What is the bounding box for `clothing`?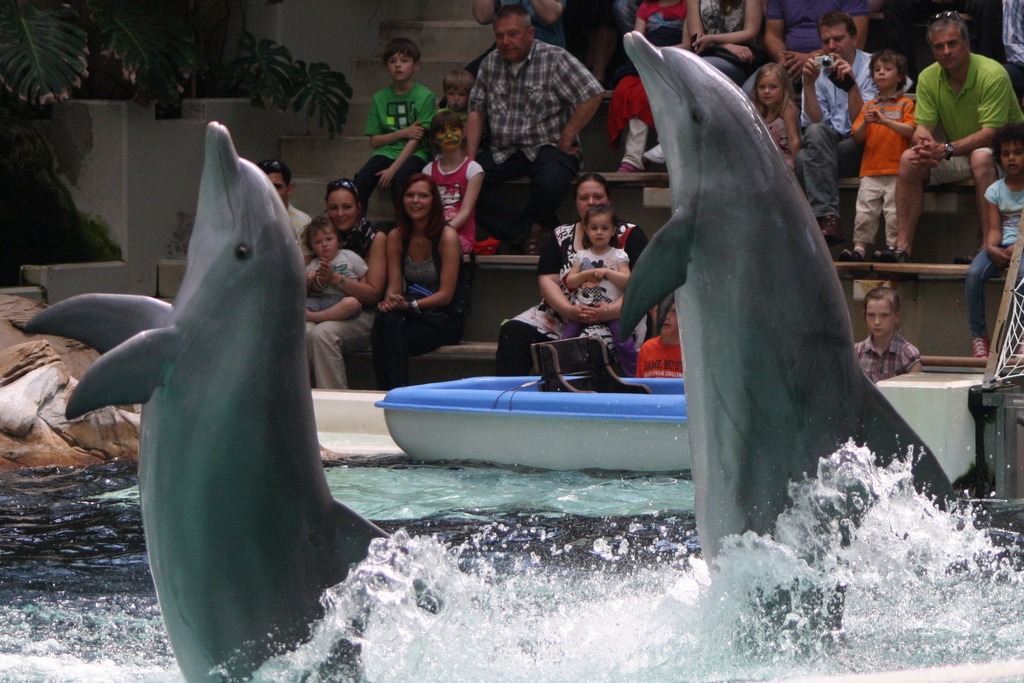
region(630, 333, 698, 382).
